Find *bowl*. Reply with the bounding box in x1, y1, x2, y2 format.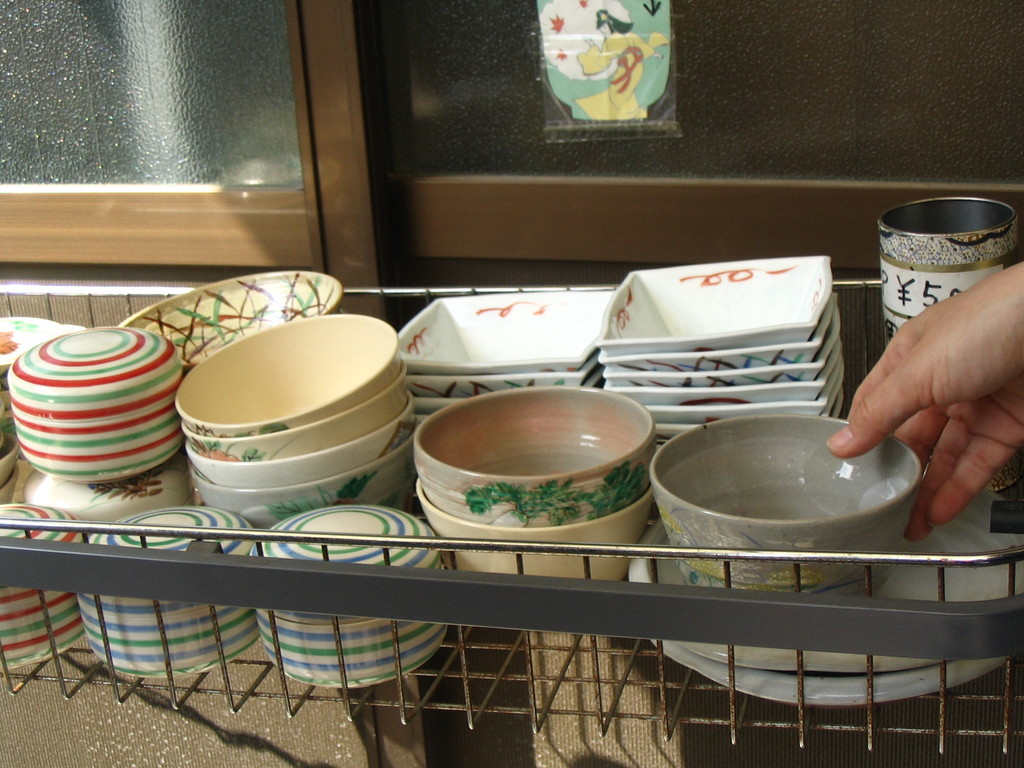
652, 420, 919, 594.
